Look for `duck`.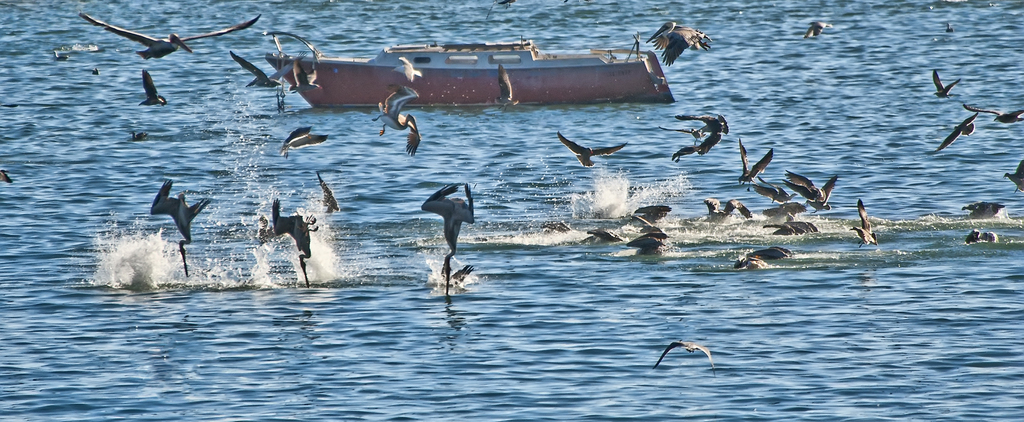
Found: (x1=145, y1=177, x2=212, y2=256).
